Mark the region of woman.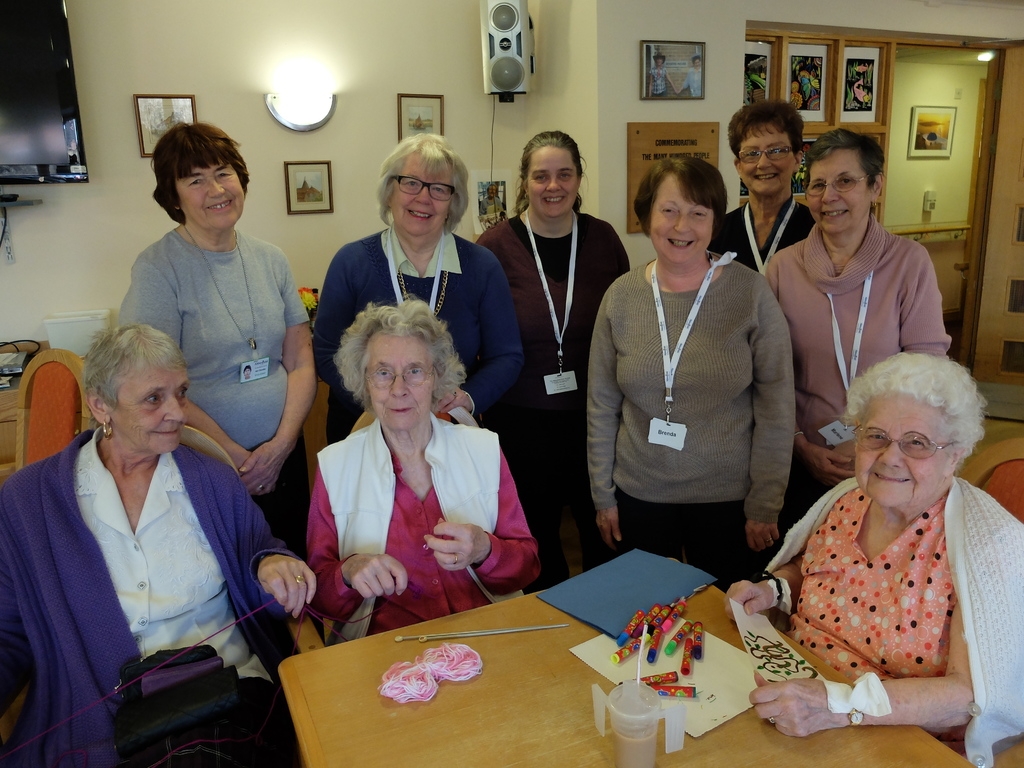
Region: crop(0, 321, 322, 767).
